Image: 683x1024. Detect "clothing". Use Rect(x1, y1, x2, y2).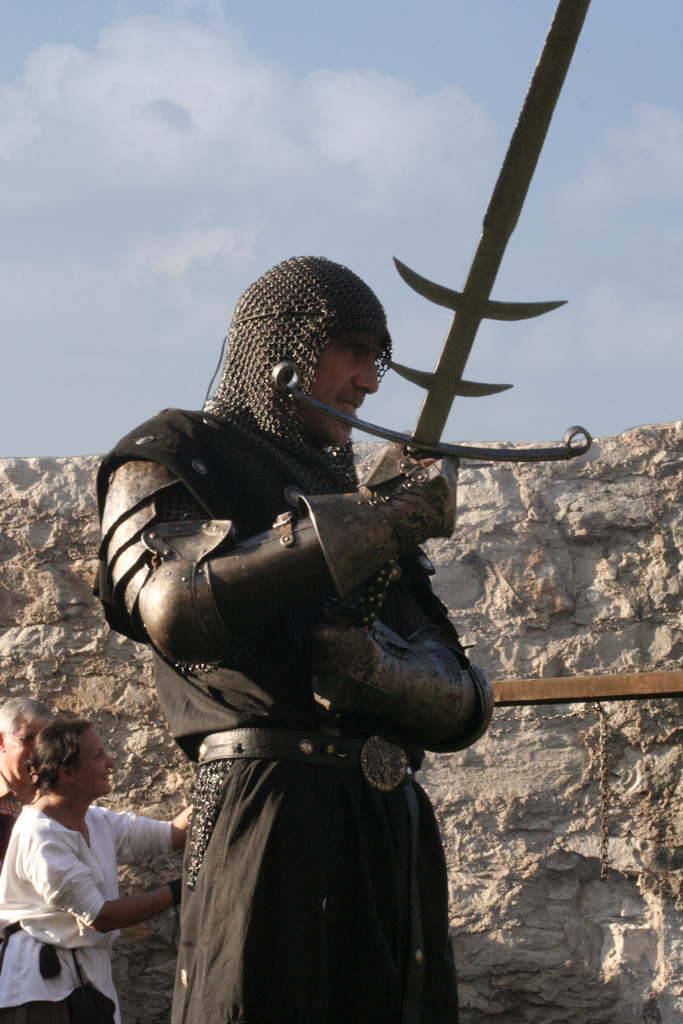
Rect(0, 801, 176, 1023).
